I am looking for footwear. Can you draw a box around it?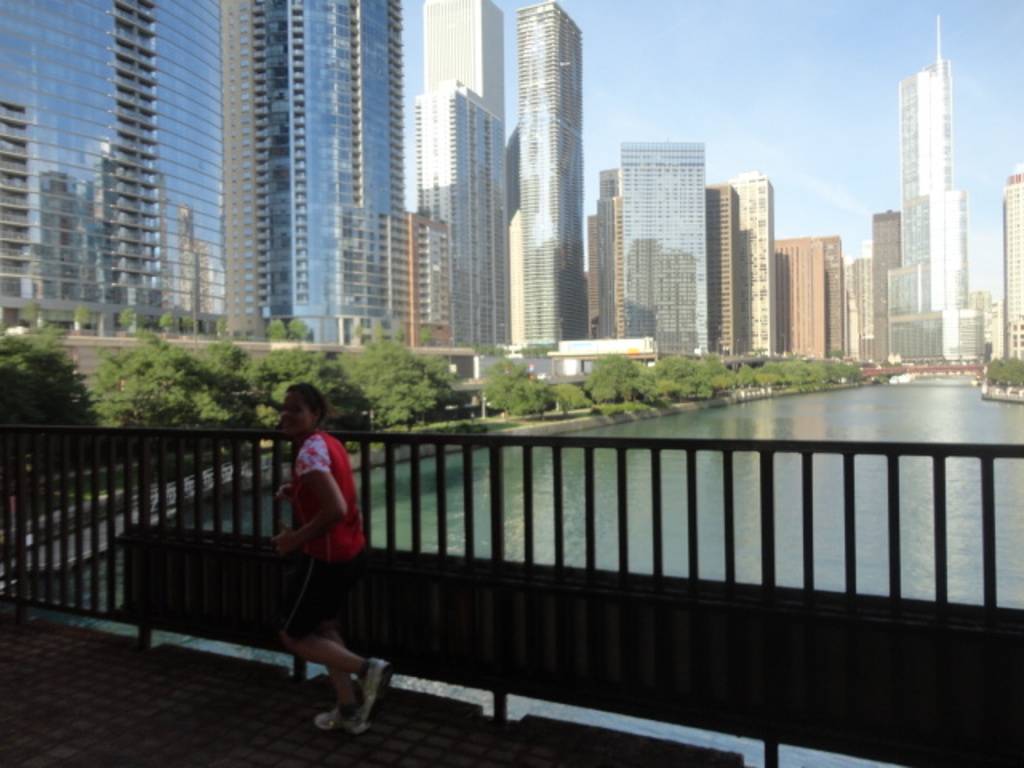
Sure, the bounding box is [366,659,394,717].
